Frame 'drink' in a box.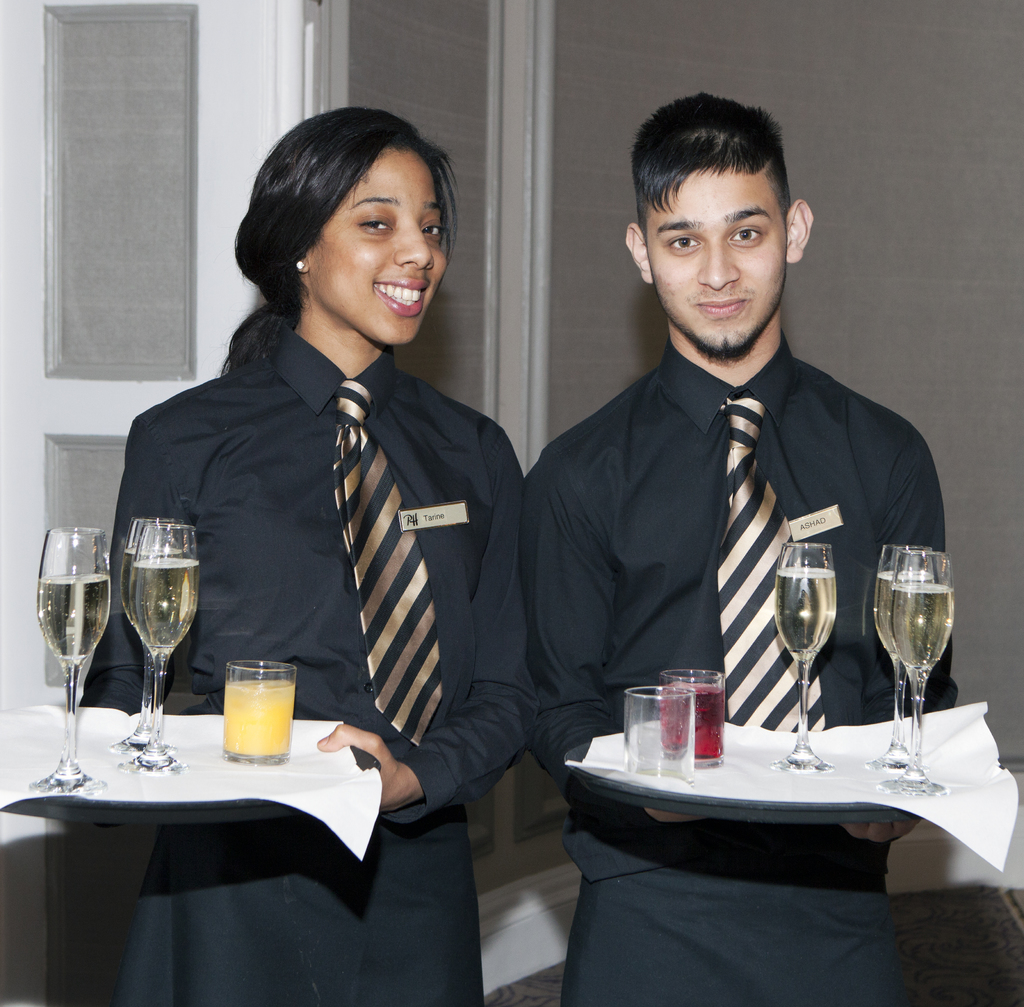
872,567,934,659.
